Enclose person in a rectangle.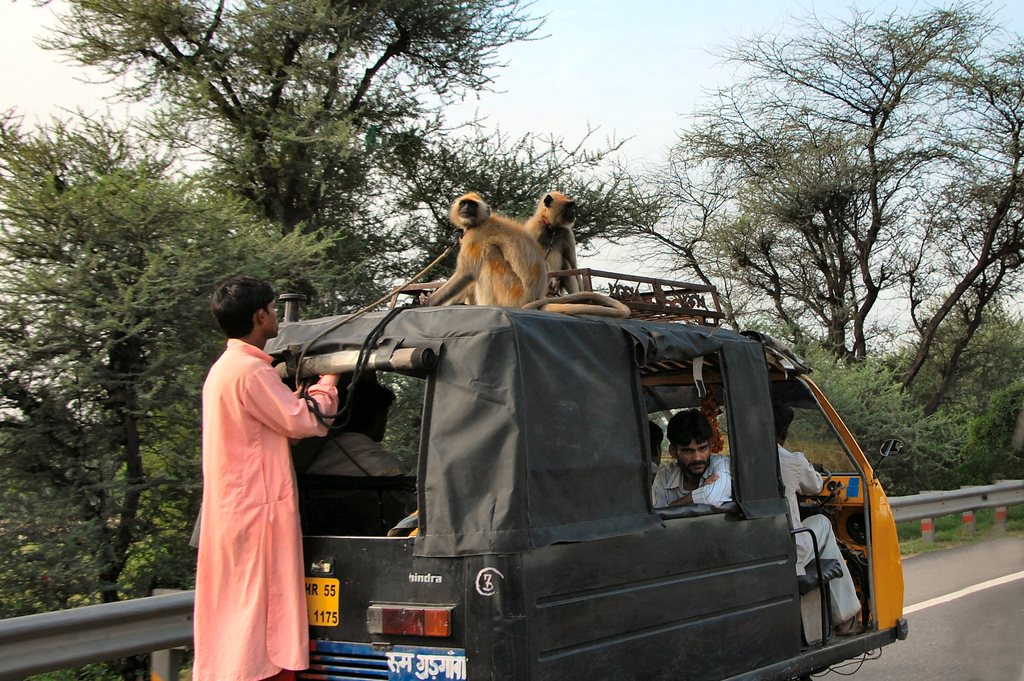
left=189, top=275, right=339, bottom=680.
